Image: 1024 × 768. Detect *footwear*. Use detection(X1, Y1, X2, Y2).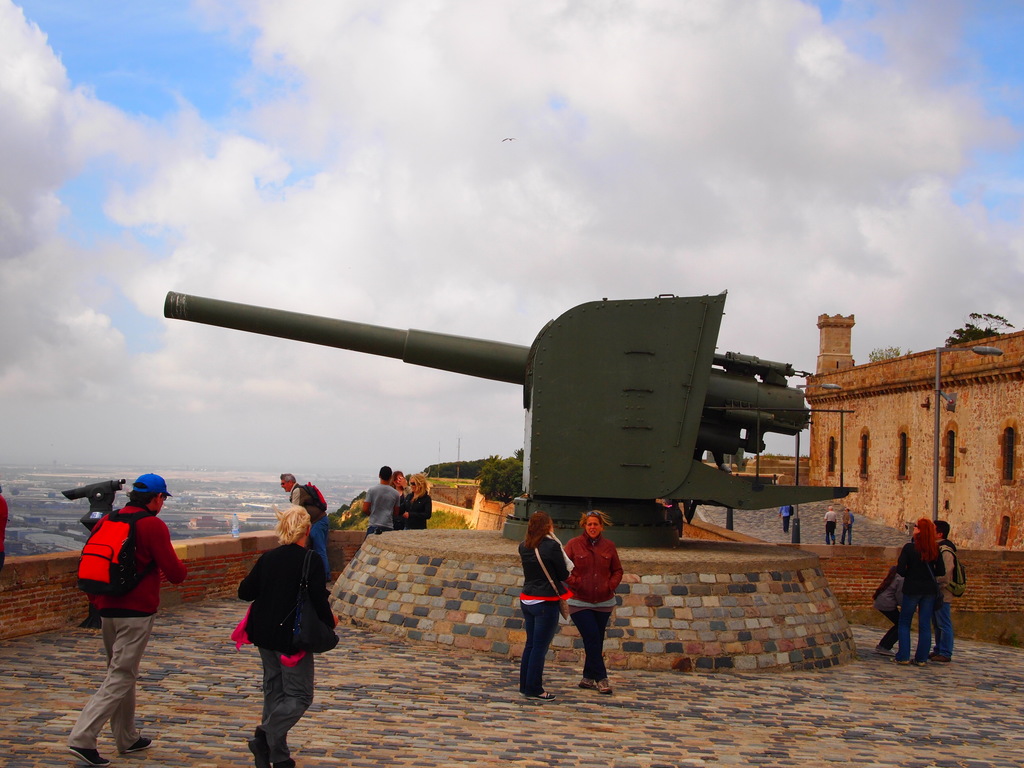
detection(907, 659, 924, 667).
